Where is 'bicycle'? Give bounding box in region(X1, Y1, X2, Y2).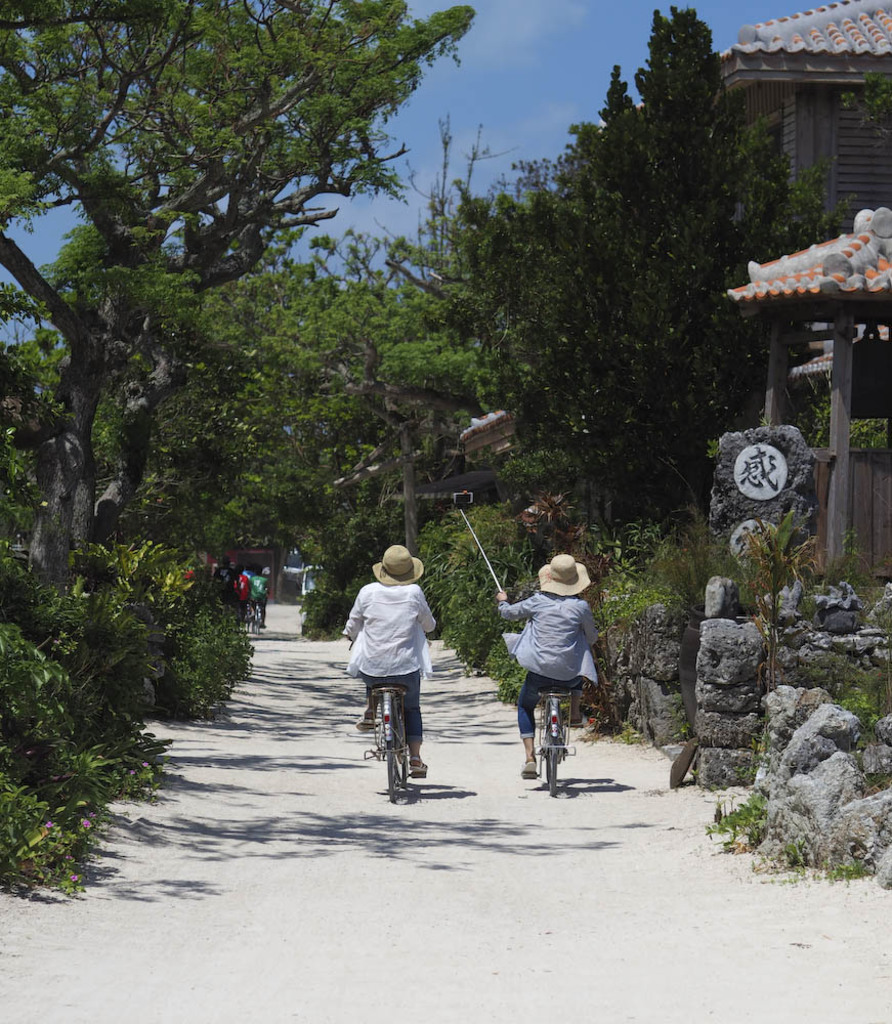
region(521, 684, 569, 801).
